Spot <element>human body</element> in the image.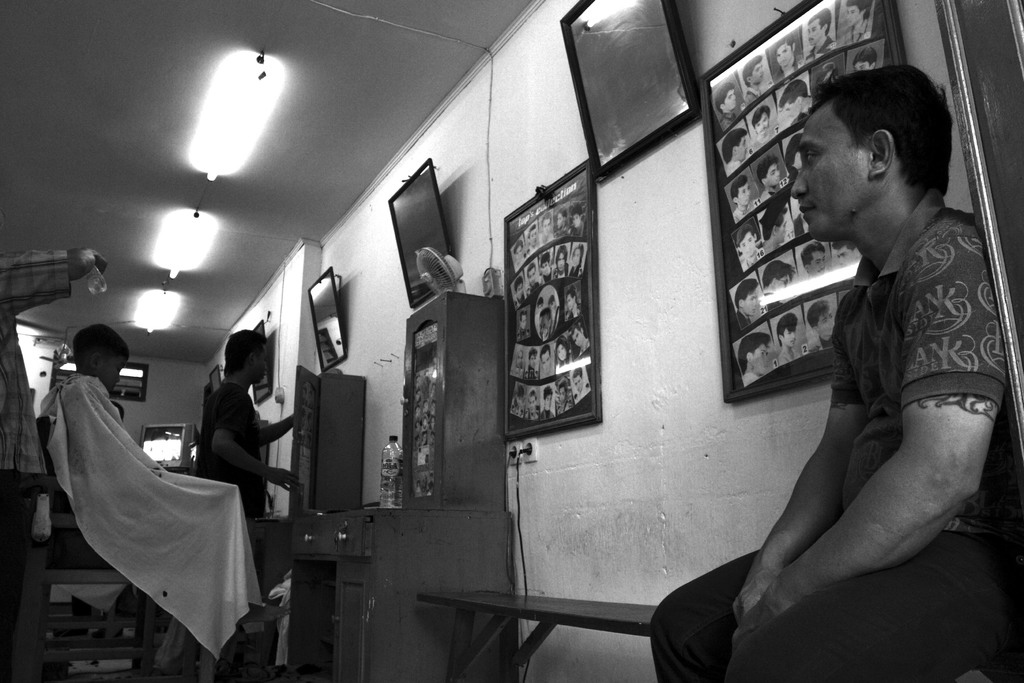
<element>human body</element> found at crop(773, 37, 803, 82).
